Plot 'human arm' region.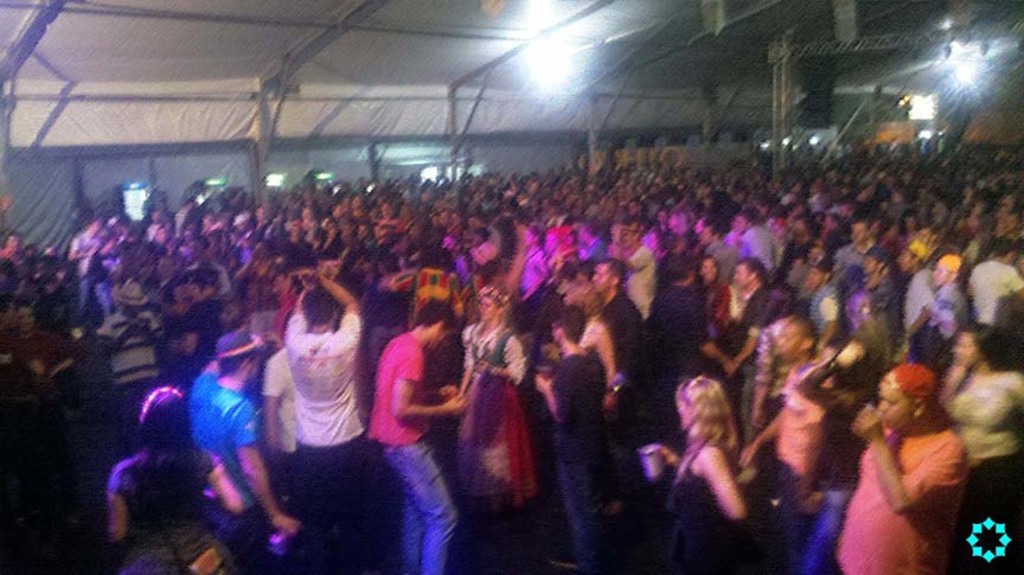
Plotted at x1=725, y1=317, x2=757, y2=373.
